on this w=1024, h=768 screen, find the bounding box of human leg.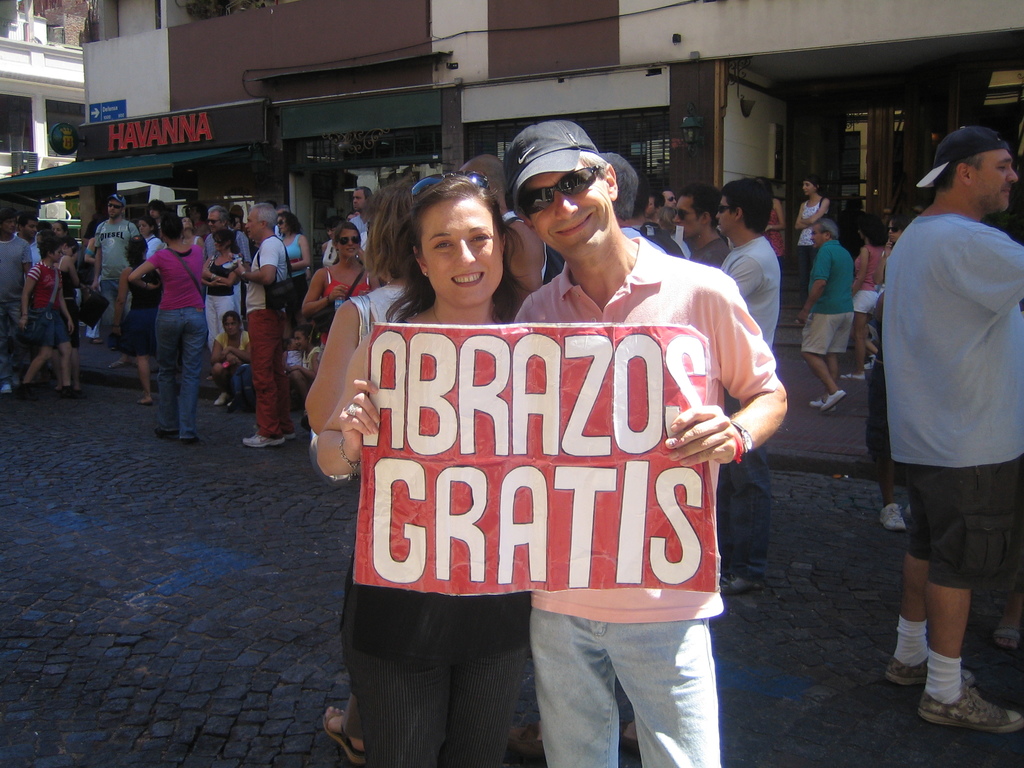
Bounding box: [x1=810, y1=311, x2=857, y2=408].
